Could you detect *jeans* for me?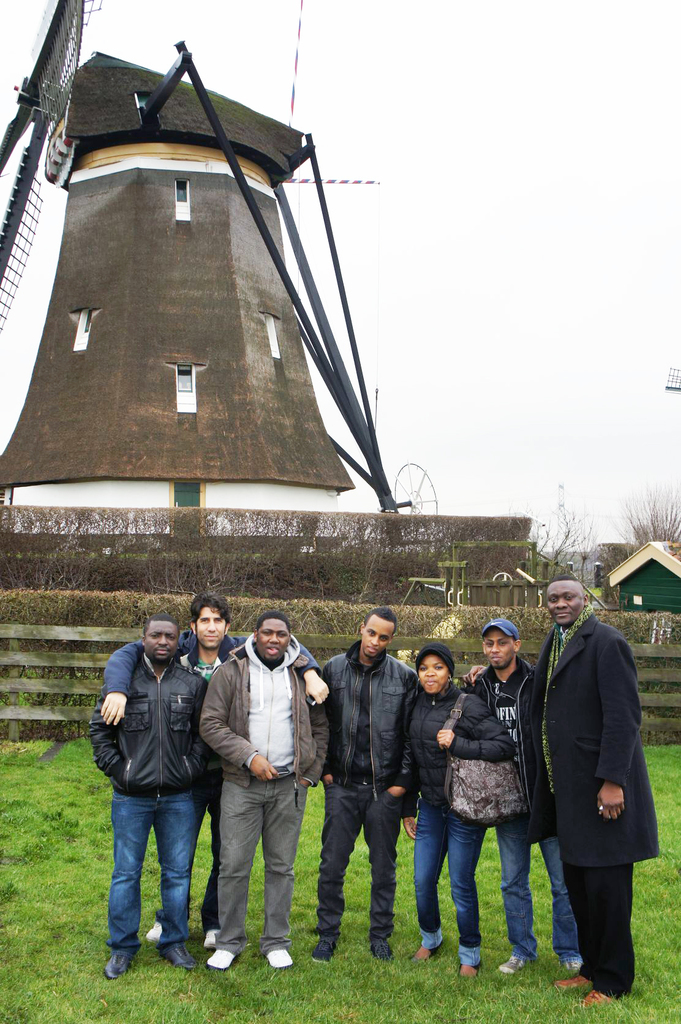
Detection result: {"x1": 186, "y1": 788, "x2": 228, "y2": 928}.
